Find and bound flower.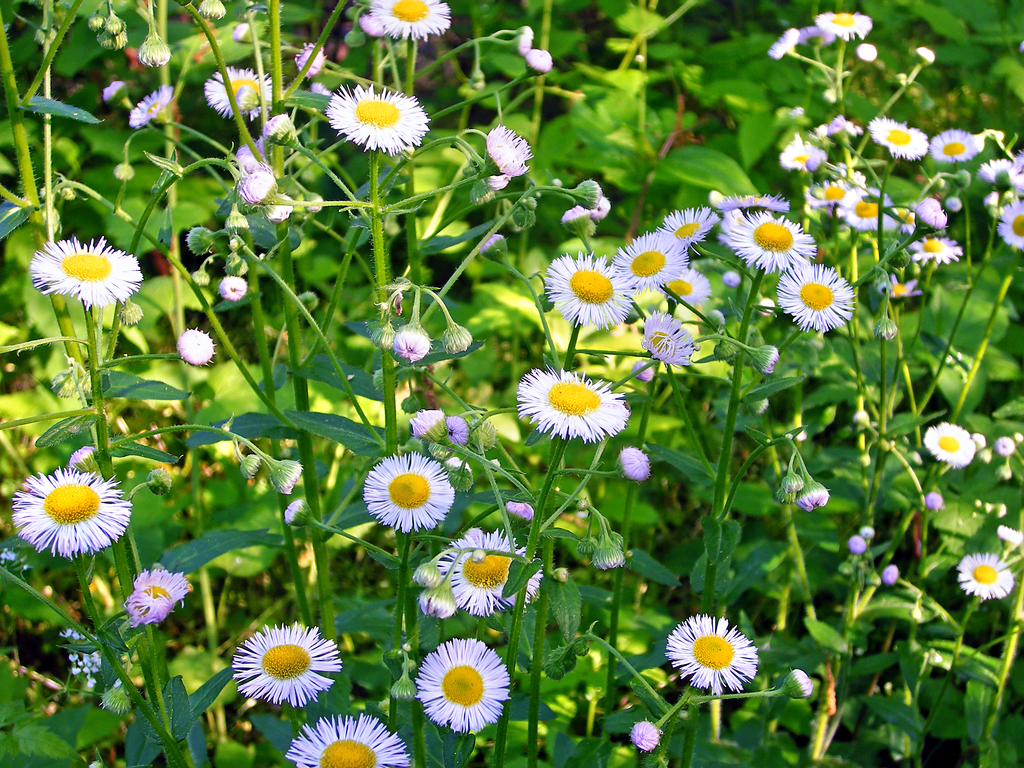
Bound: <bbox>928, 127, 982, 161</bbox>.
